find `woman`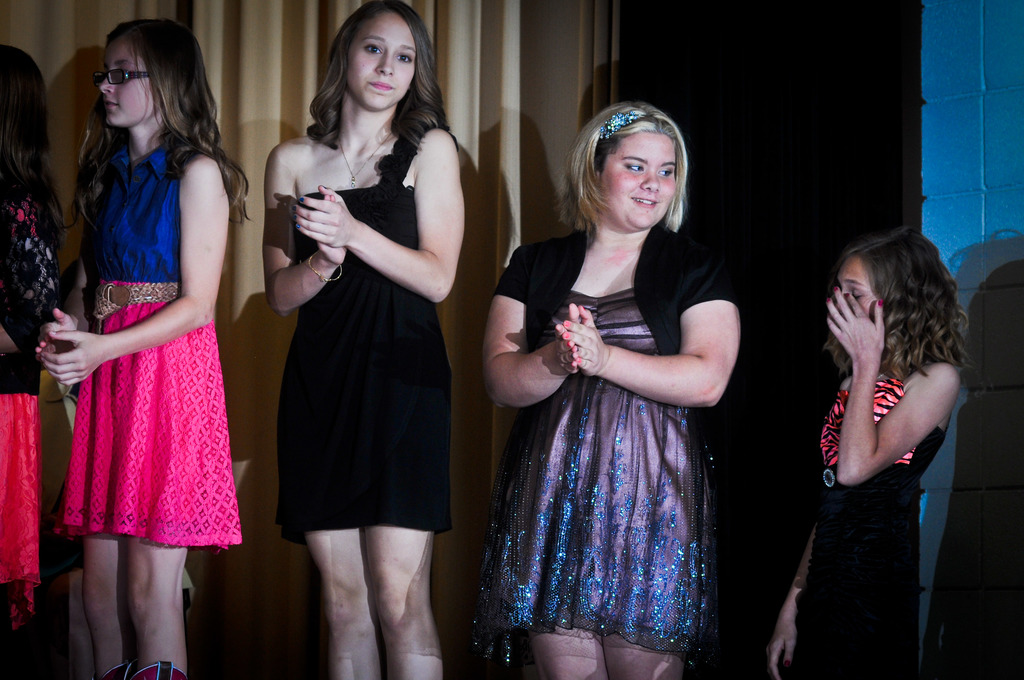
bbox(26, 14, 249, 679)
